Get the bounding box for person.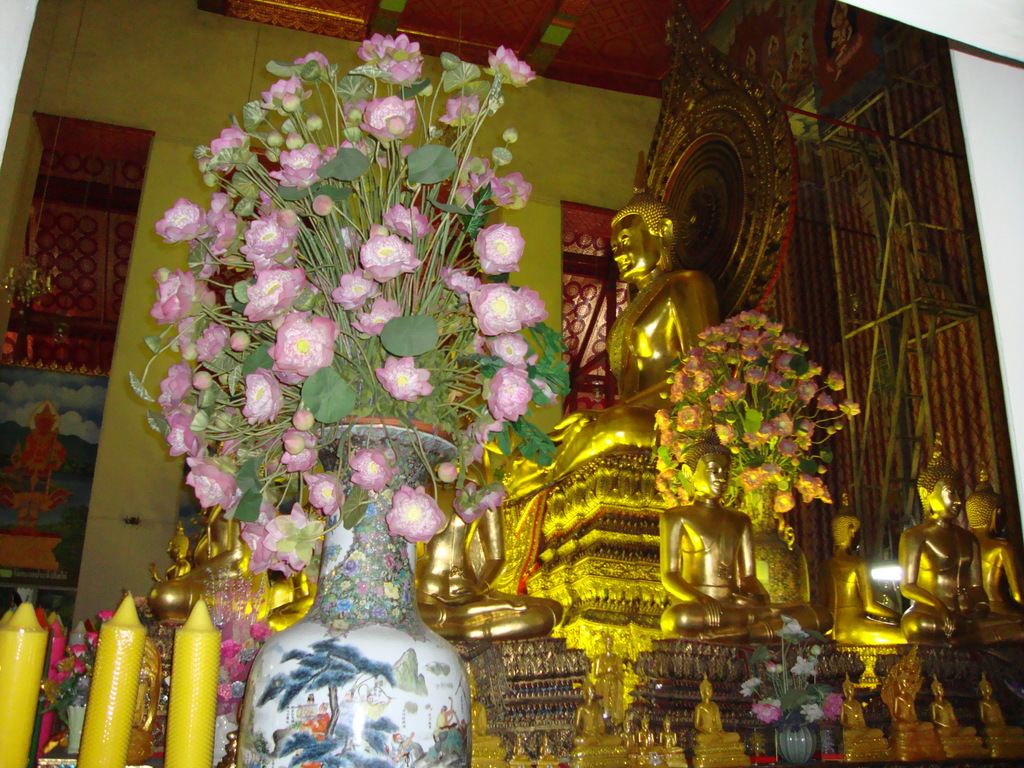
{"left": 610, "top": 200, "right": 723, "bottom": 401}.
